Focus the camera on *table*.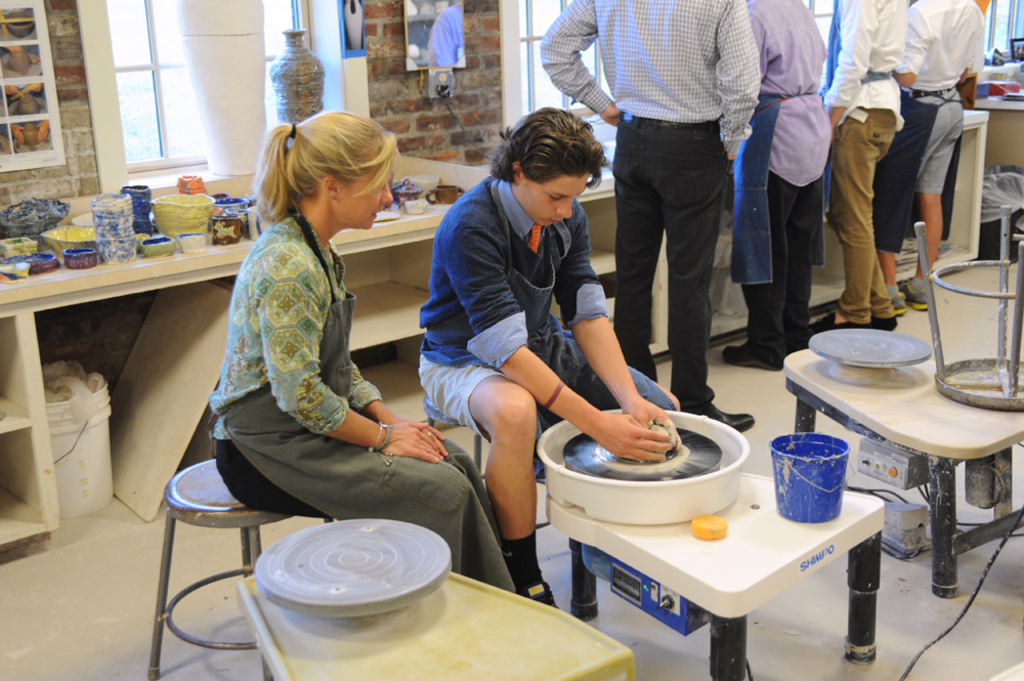
Focus region: Rect(975, 67, 1023, 175).
